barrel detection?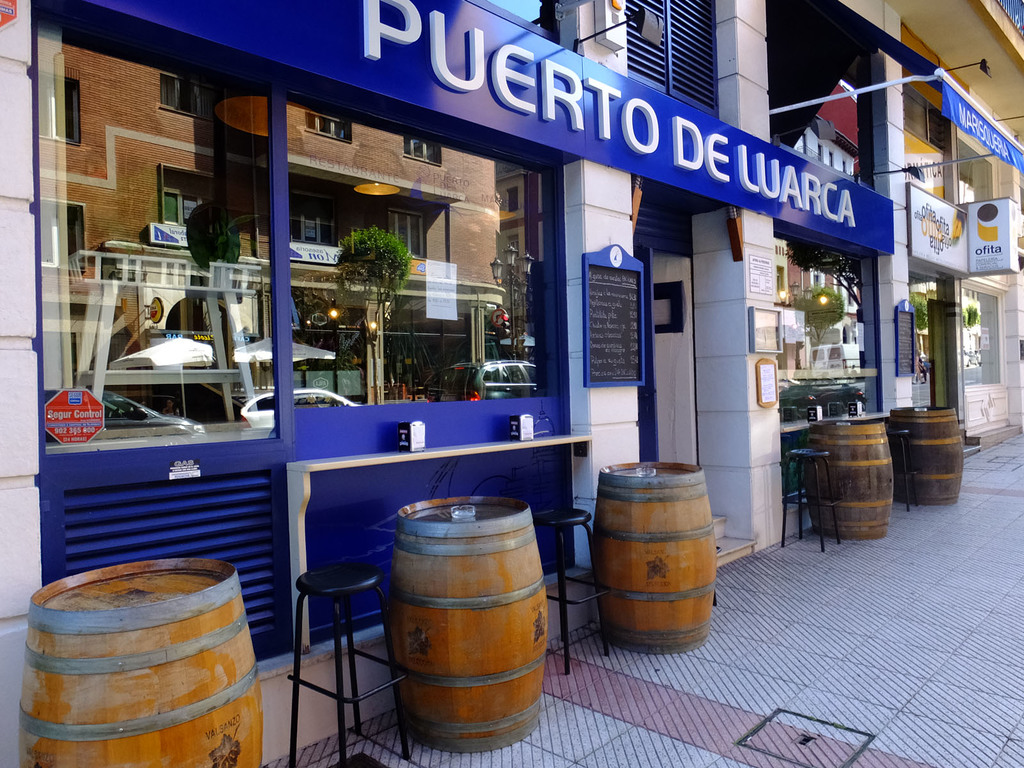
detection(890, 401, 972, 502)
